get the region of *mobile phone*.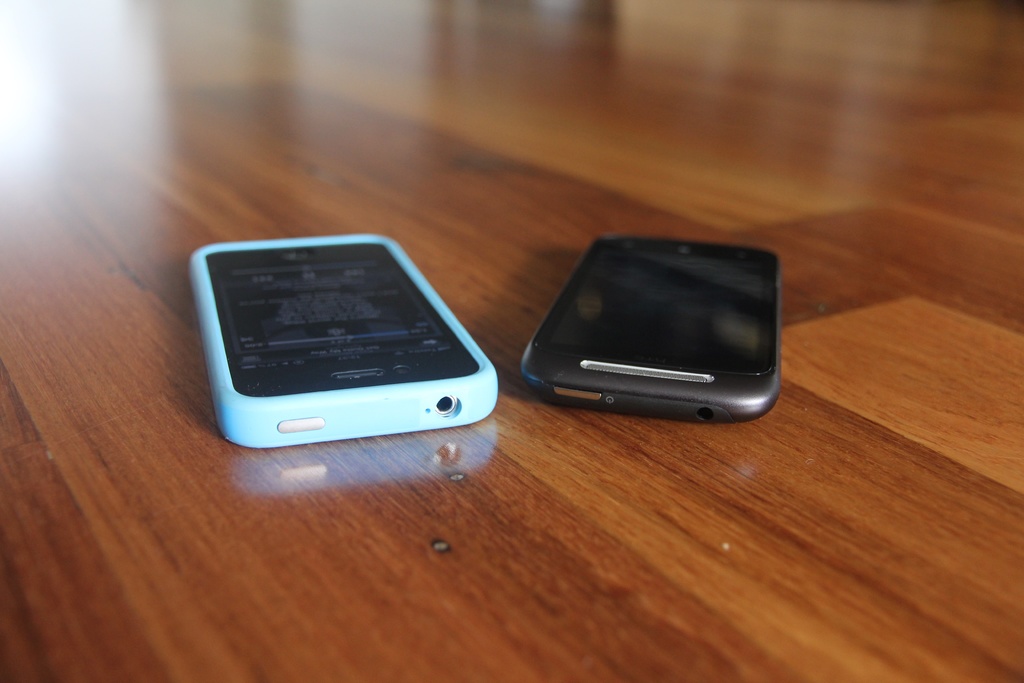
pyautogui.locateOnScreen(189, 236, 493, 448).
